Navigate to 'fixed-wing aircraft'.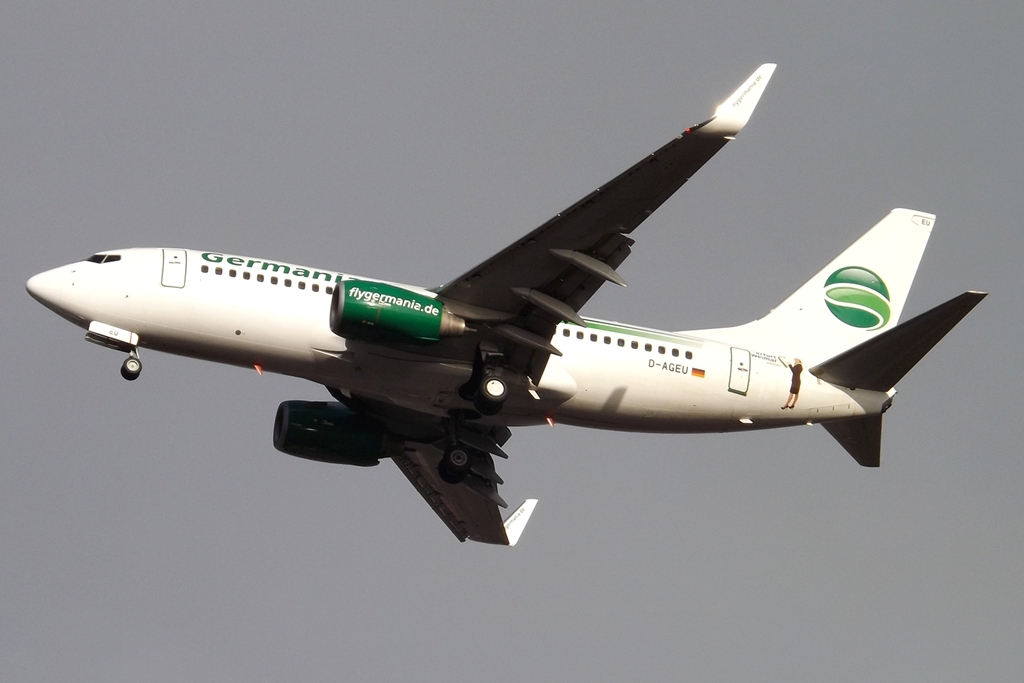
Navigation target: left=19, top=59, right=992, bottom=552.
